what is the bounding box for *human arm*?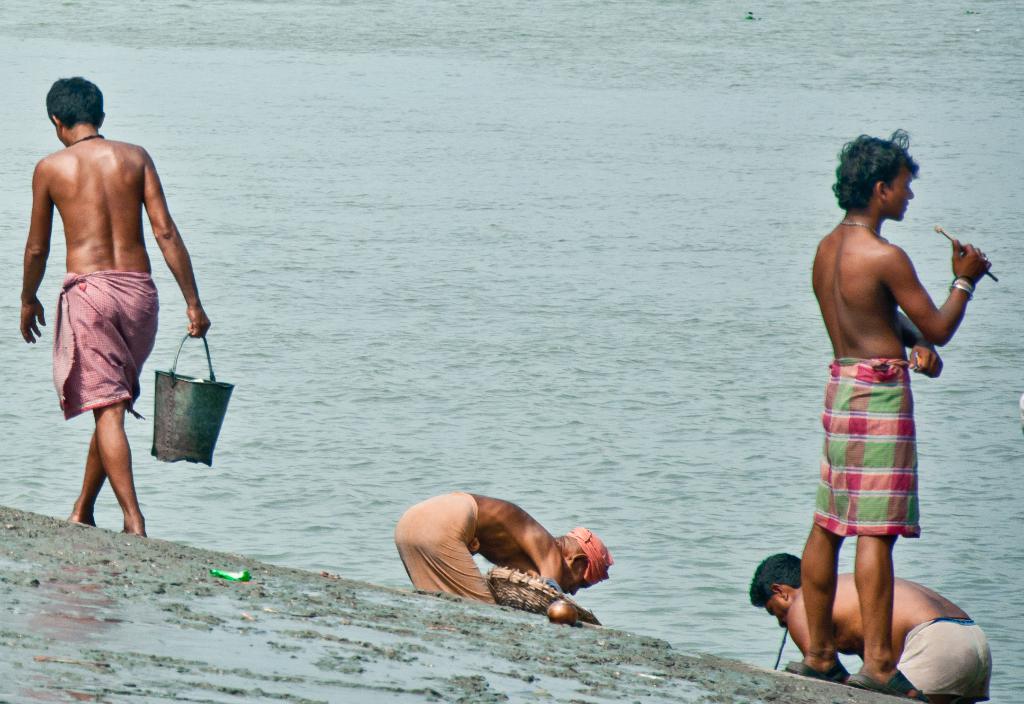
pyautogui.locateOnScreen(496, 549, 542, 611).
